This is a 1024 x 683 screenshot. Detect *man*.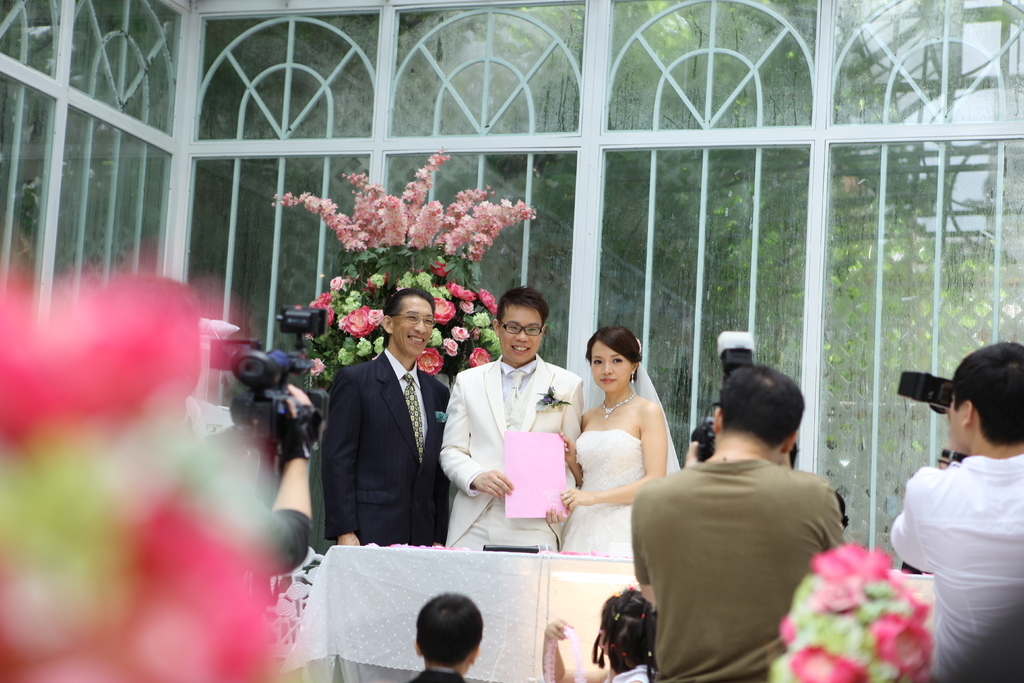
<box>636,366,868,662</box>.
